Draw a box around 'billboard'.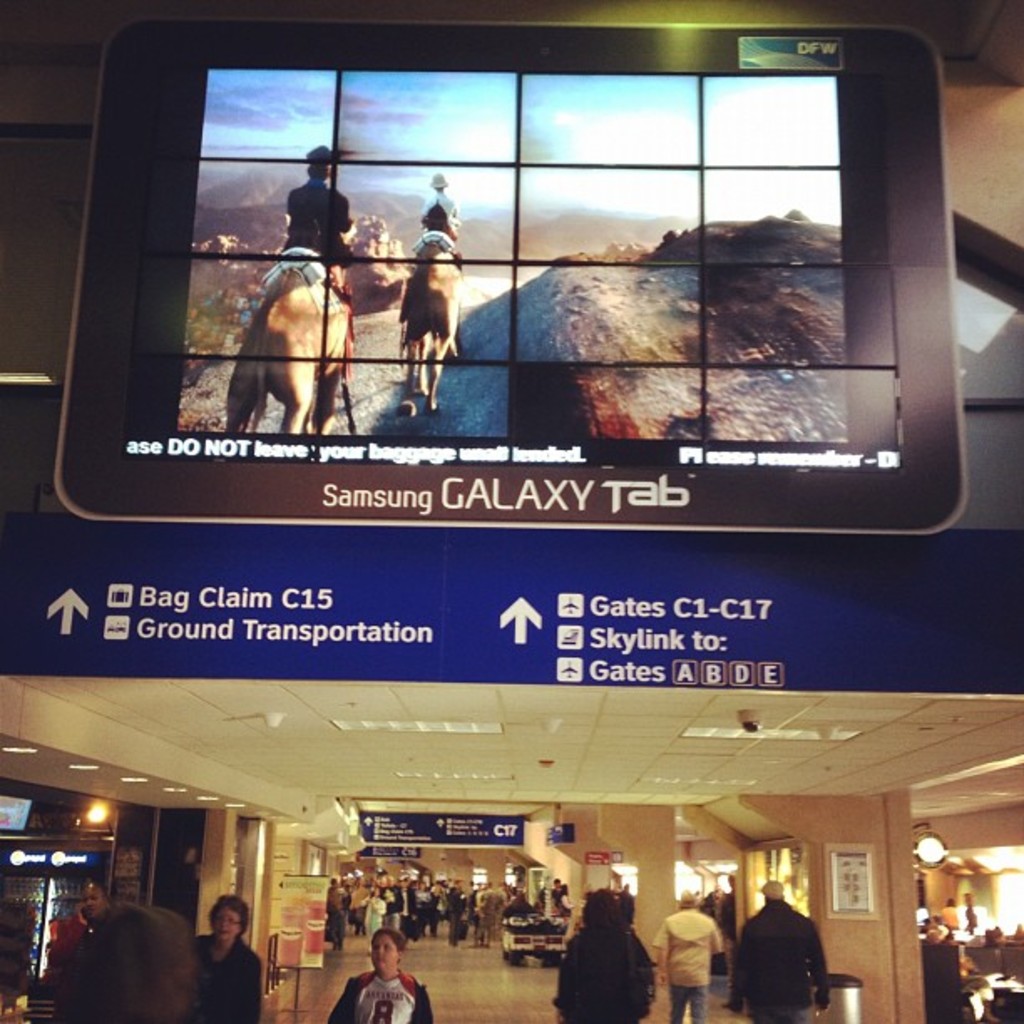
[174, 65, 852, 442].
